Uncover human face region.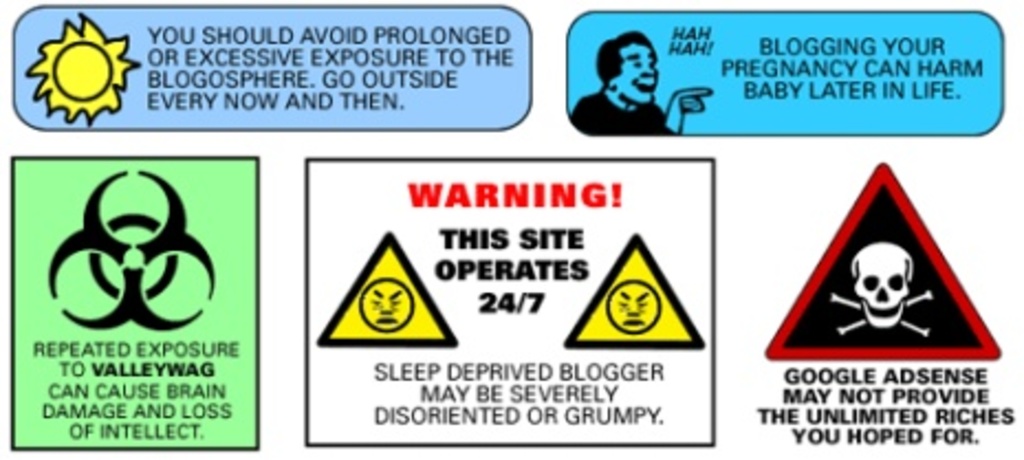
Uncovered: 617, 42, 658, 106.
